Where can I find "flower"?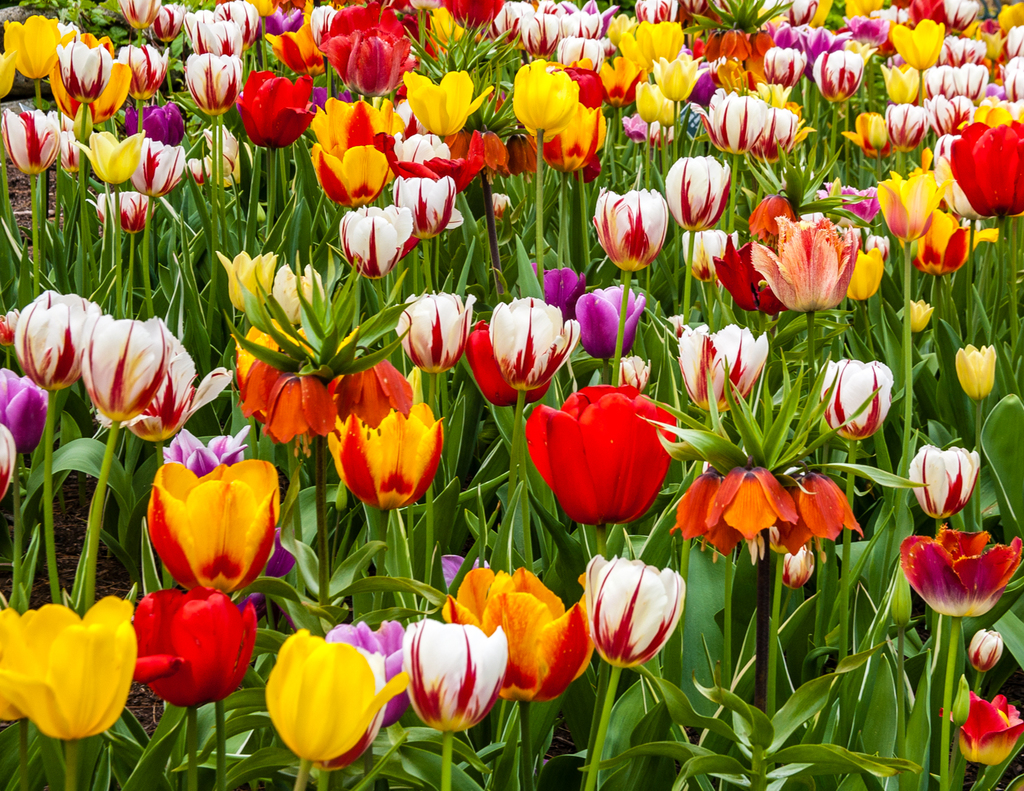
You can find it at x1=966, y1=626, x2=1003, y2=674.
